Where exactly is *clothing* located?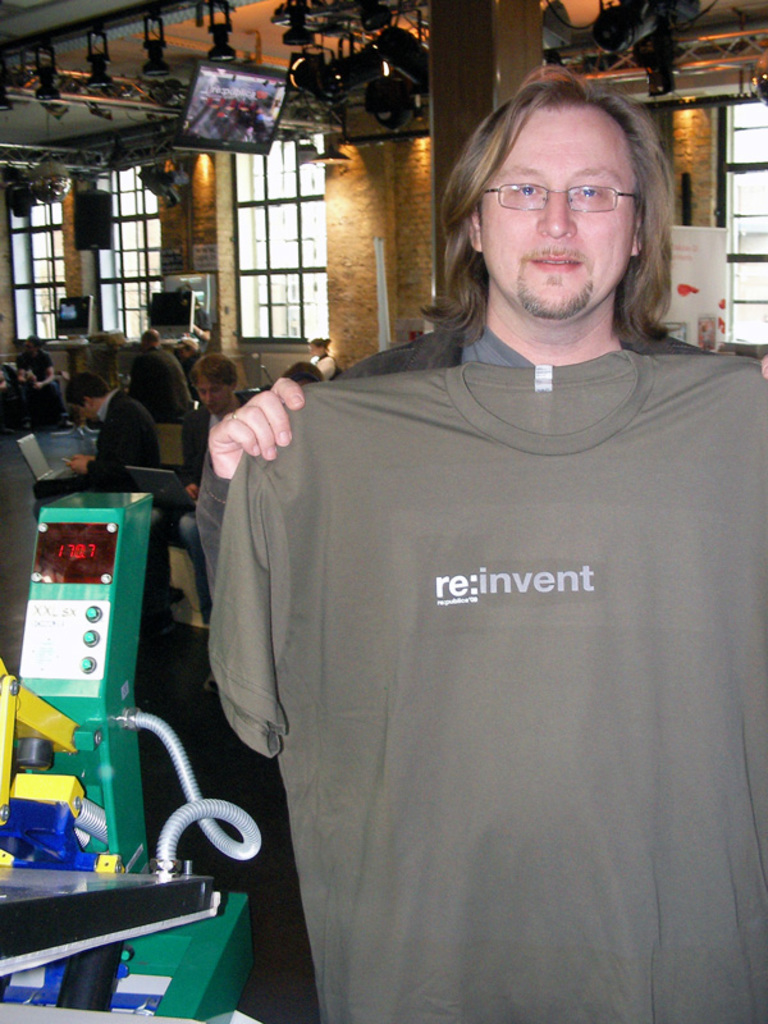
Its bounding box is <region>81, 387, 147, 494</region>.
